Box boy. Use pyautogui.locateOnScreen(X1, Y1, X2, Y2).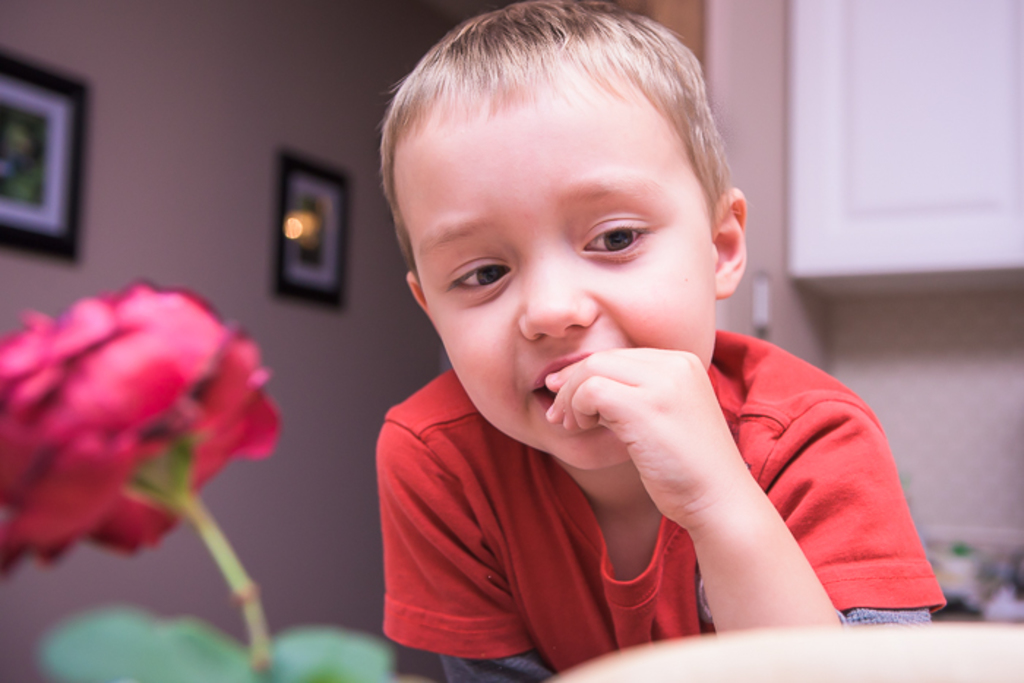
pyautogui.locateOnScreen(325, 16, 891, 657).
